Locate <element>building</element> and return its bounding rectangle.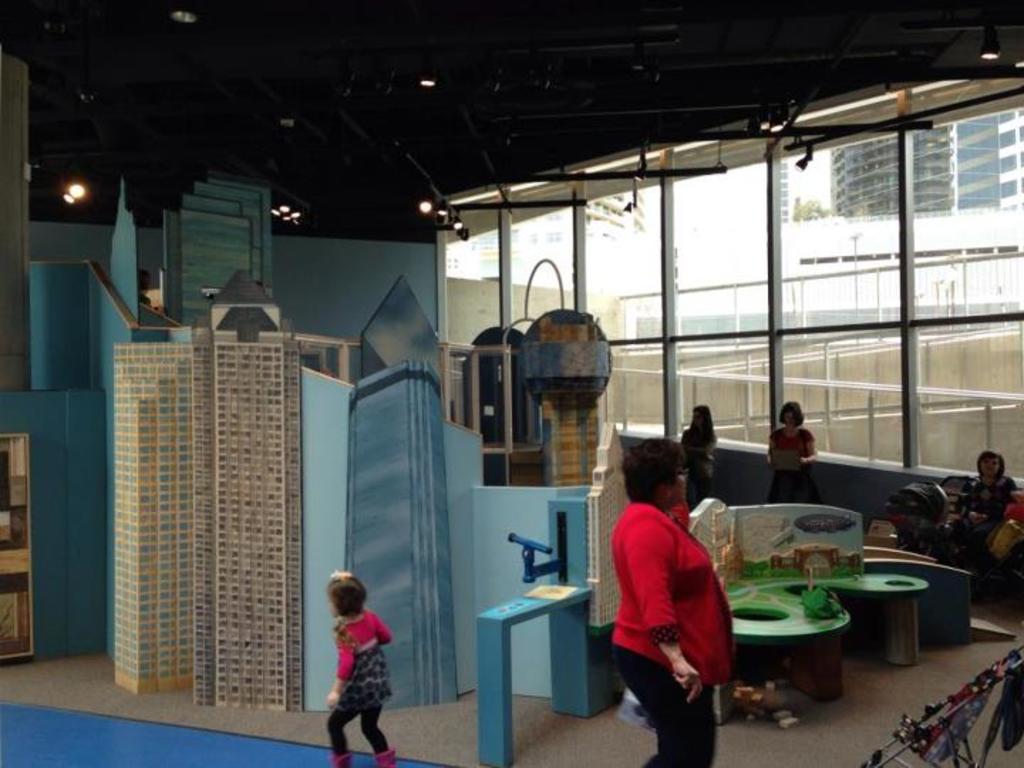
pyautogui.locateOnScreen(0, 0, 1023, 767).
